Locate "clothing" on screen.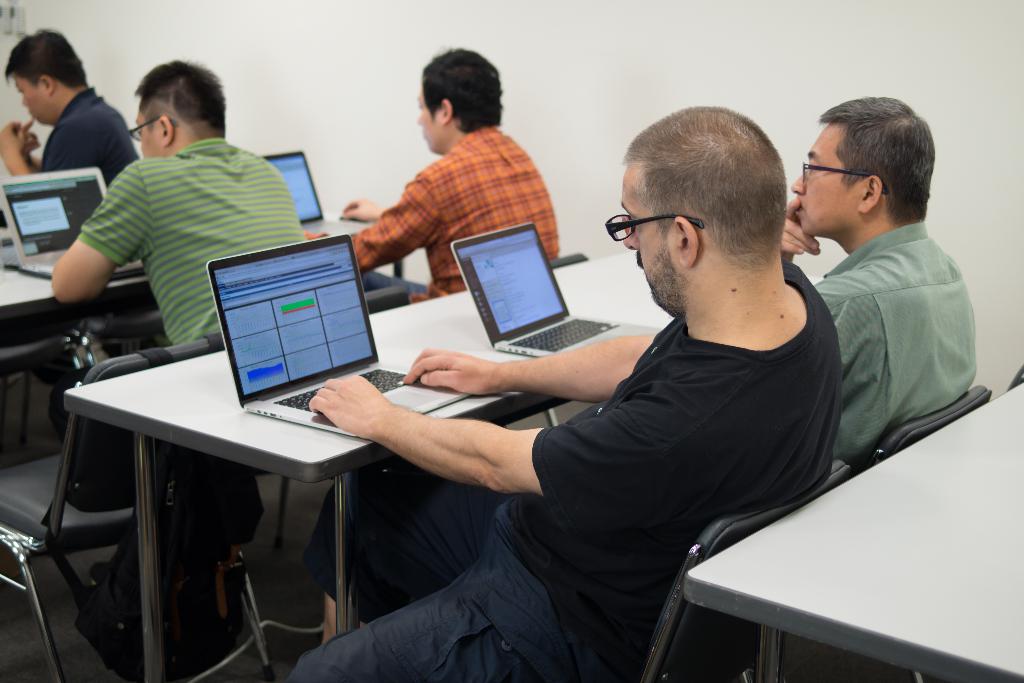
On screen at 345 129 563 308.
